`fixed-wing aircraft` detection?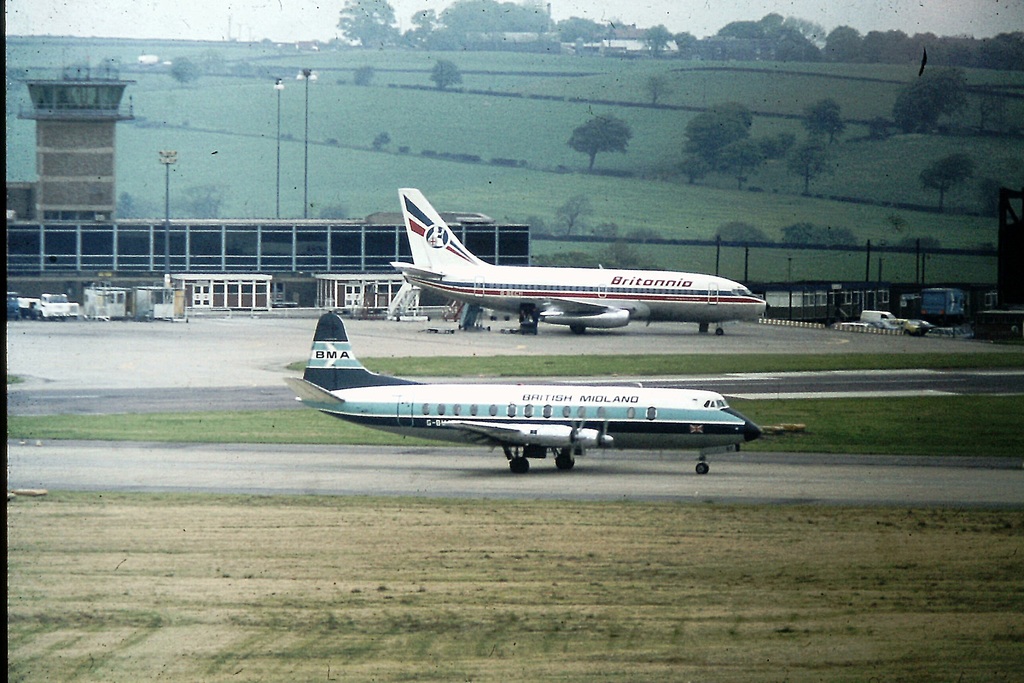
(389,186,768,334)
